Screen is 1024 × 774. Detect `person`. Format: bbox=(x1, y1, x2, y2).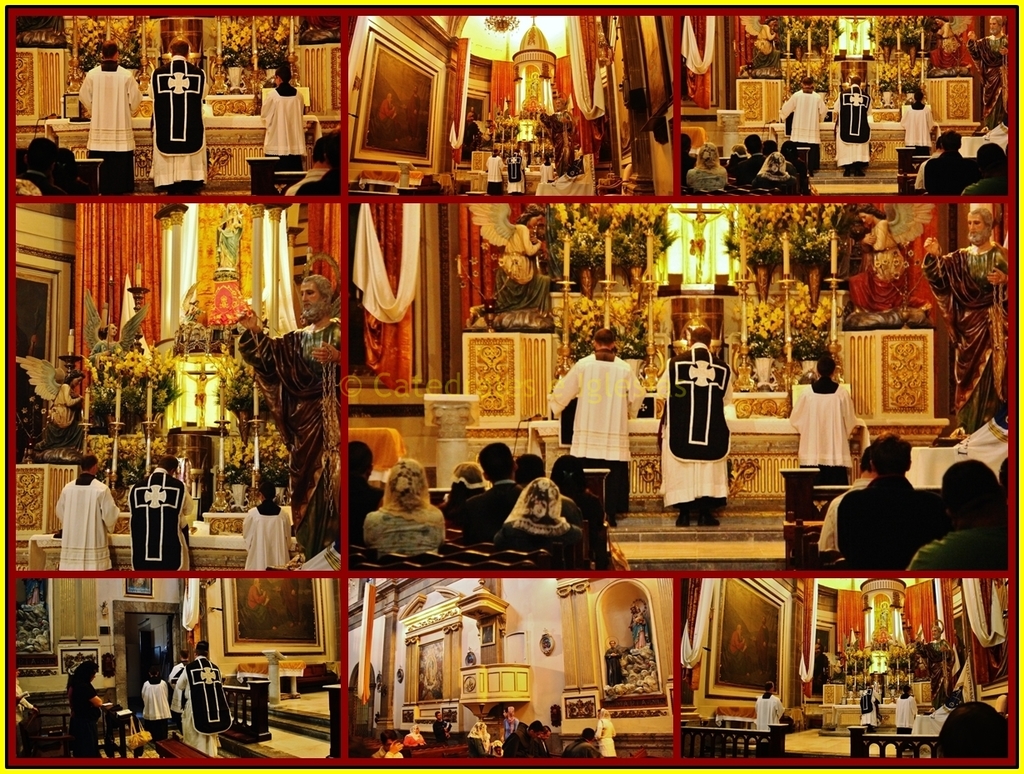
bbox=(255, 62, 305, 174).
